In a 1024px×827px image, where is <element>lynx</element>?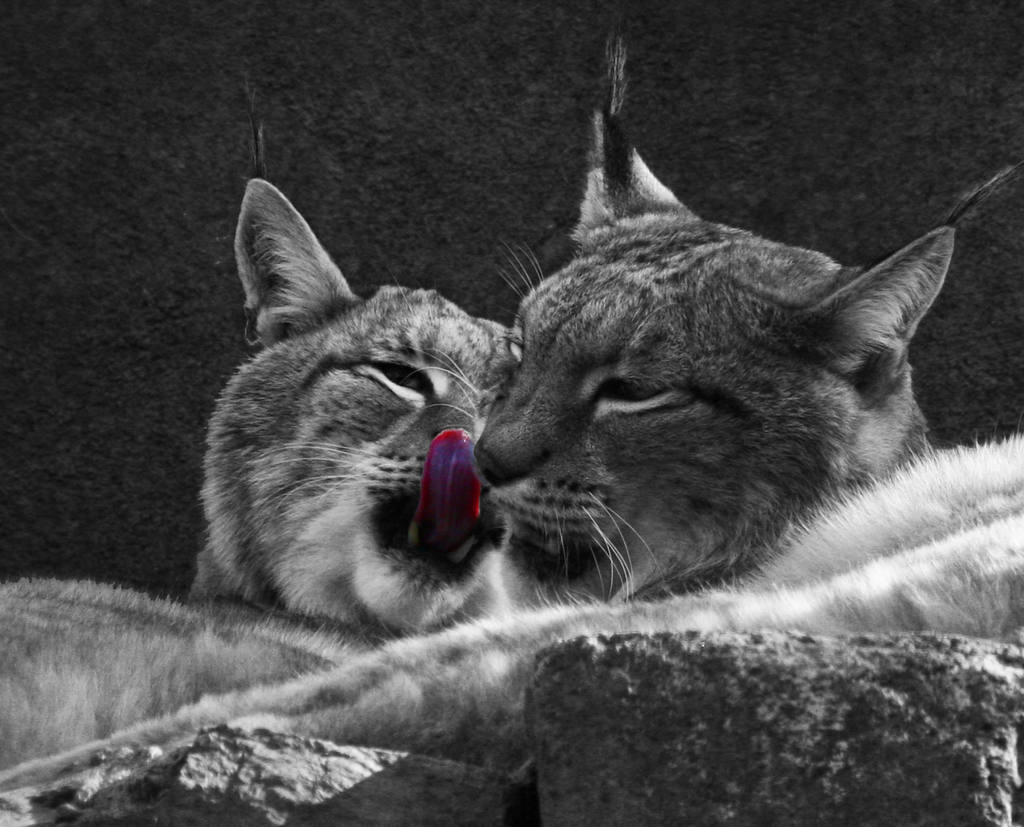
Rect(0, 89, 508, 766).
